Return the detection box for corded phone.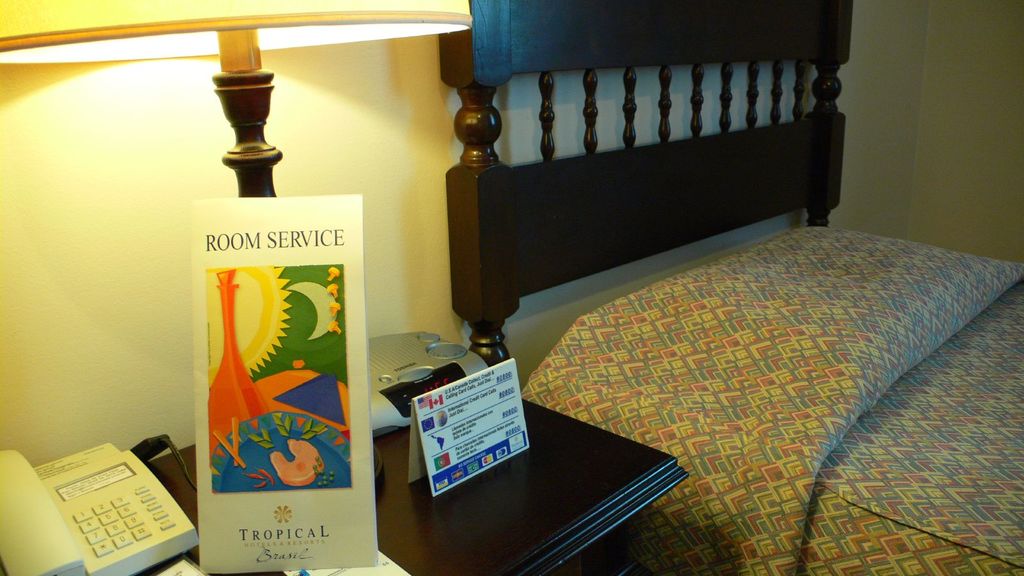
15,438,168,575.
